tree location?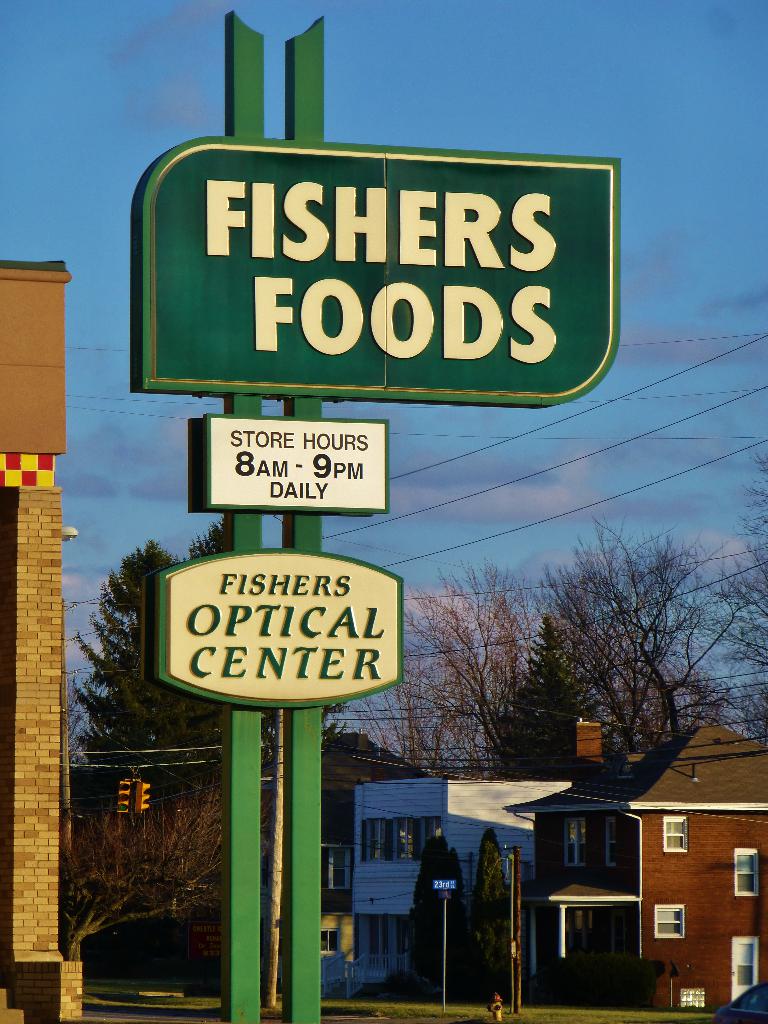
x1=468, y1=830, x2=525, y2=1007
